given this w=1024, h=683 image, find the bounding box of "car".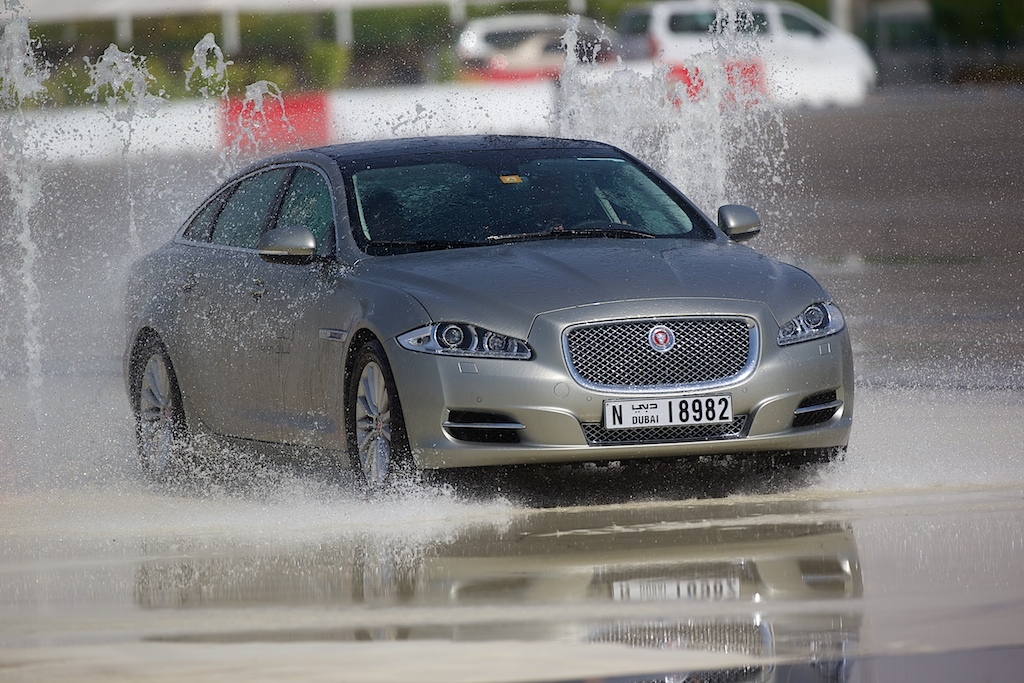
{"left": 115, "top": 133, "right": 859, "bottom": 510}.
